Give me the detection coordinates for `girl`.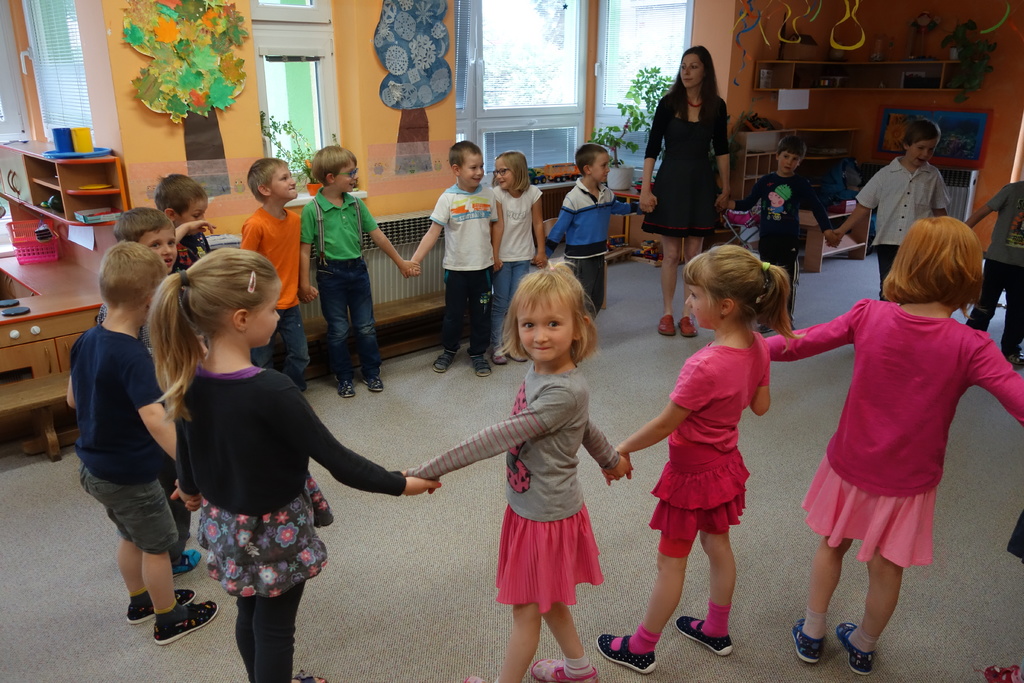
locate(400, 259, 636, 682).
